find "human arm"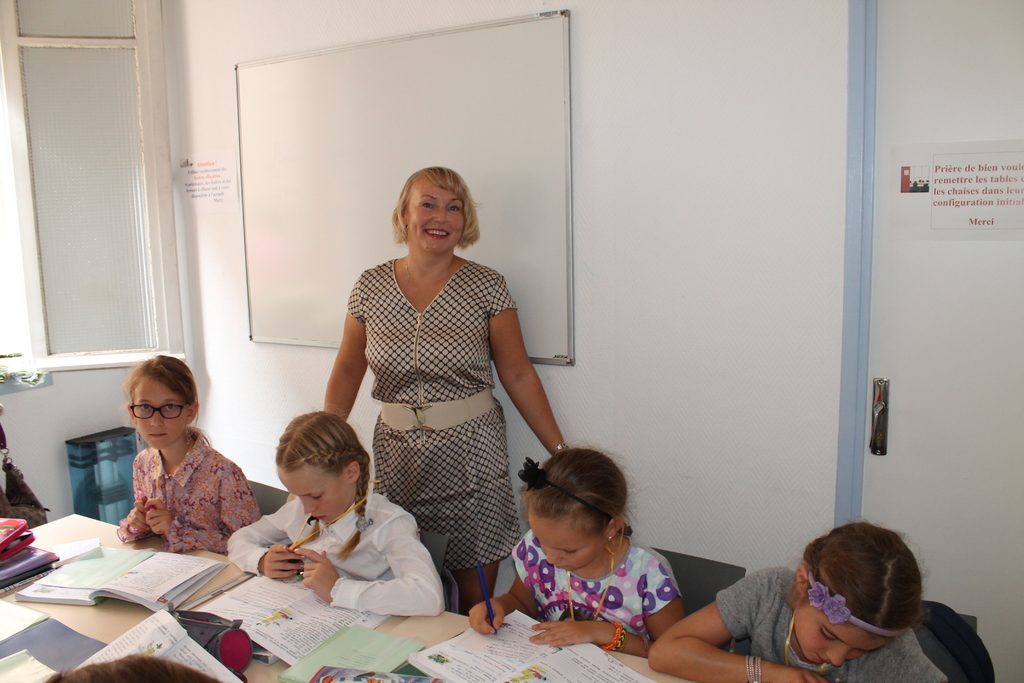
x1=104 y1=504 x2=162 y2=541
